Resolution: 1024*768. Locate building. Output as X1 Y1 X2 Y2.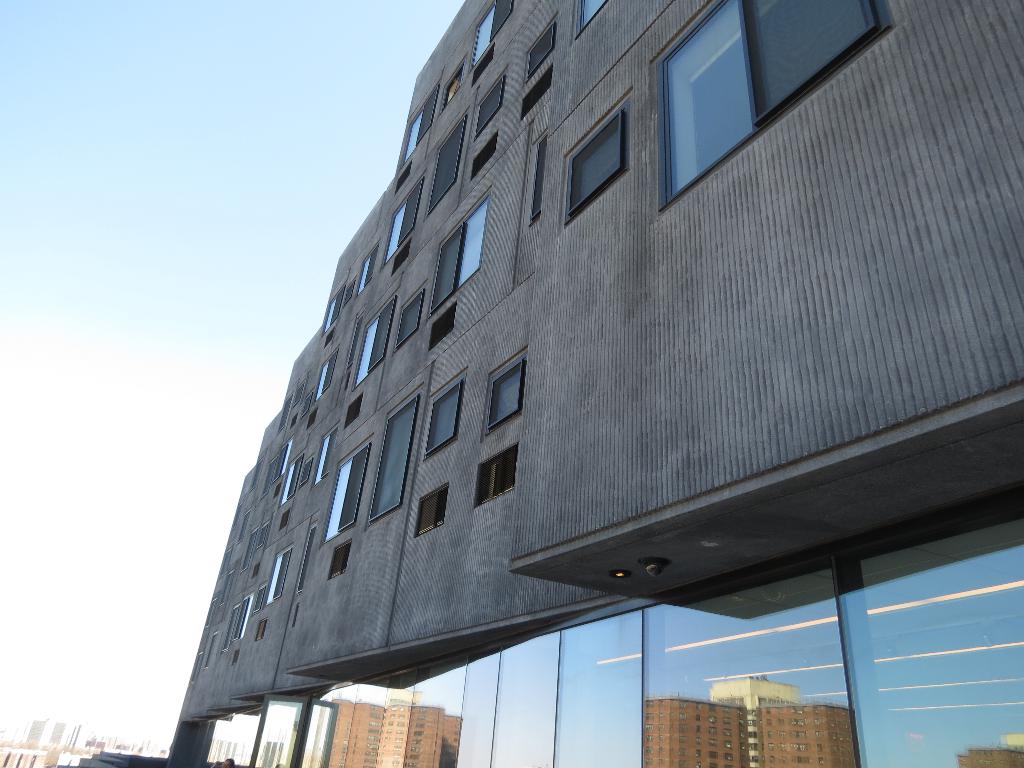
169 0 1023 767.
